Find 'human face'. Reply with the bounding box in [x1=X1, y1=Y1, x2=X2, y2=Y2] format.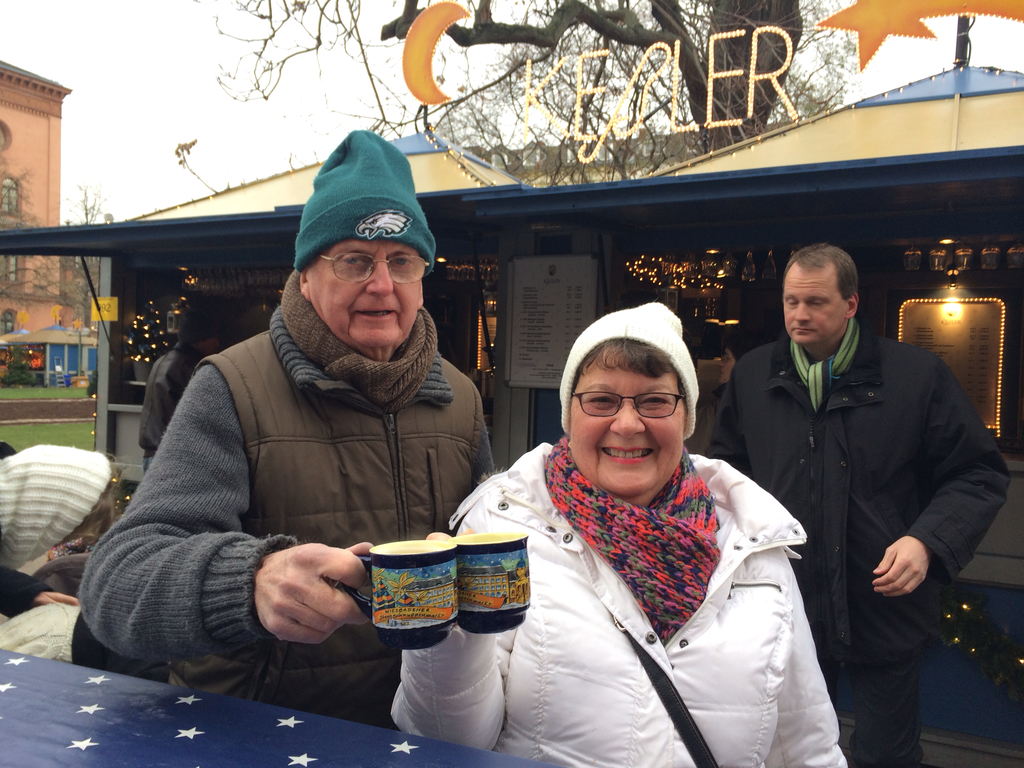
[x1=779, y1=250, x2=849, y2=349].
